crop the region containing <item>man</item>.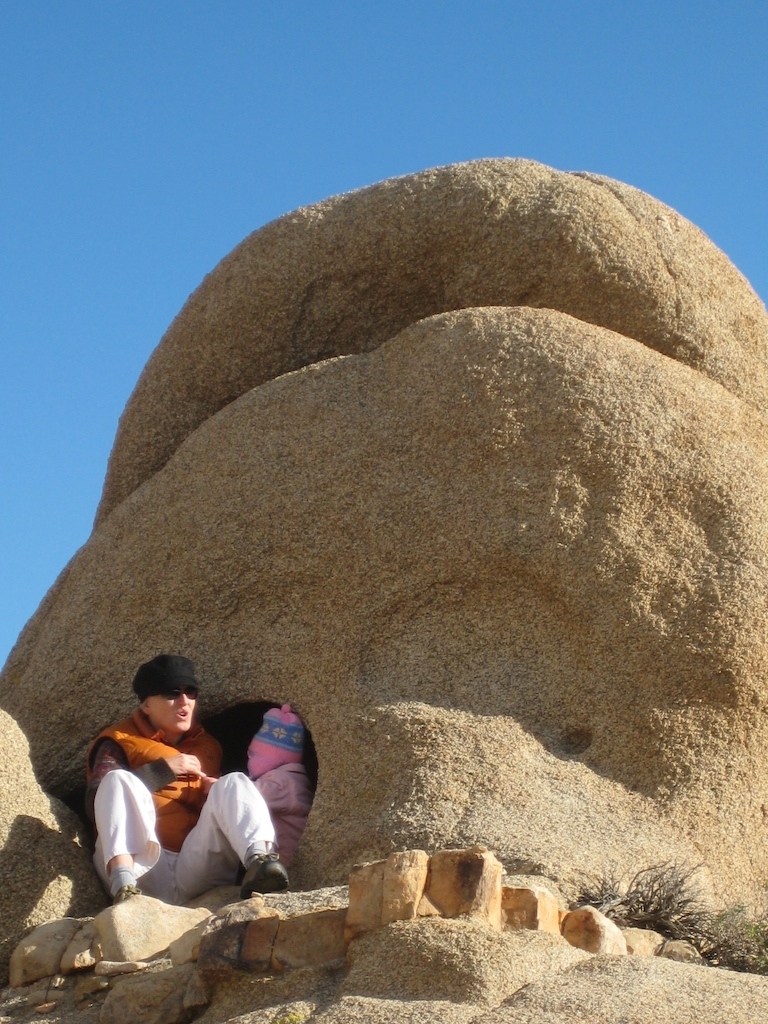
Crop region: <bbox>84, 654, 292, 906</bbox>.
